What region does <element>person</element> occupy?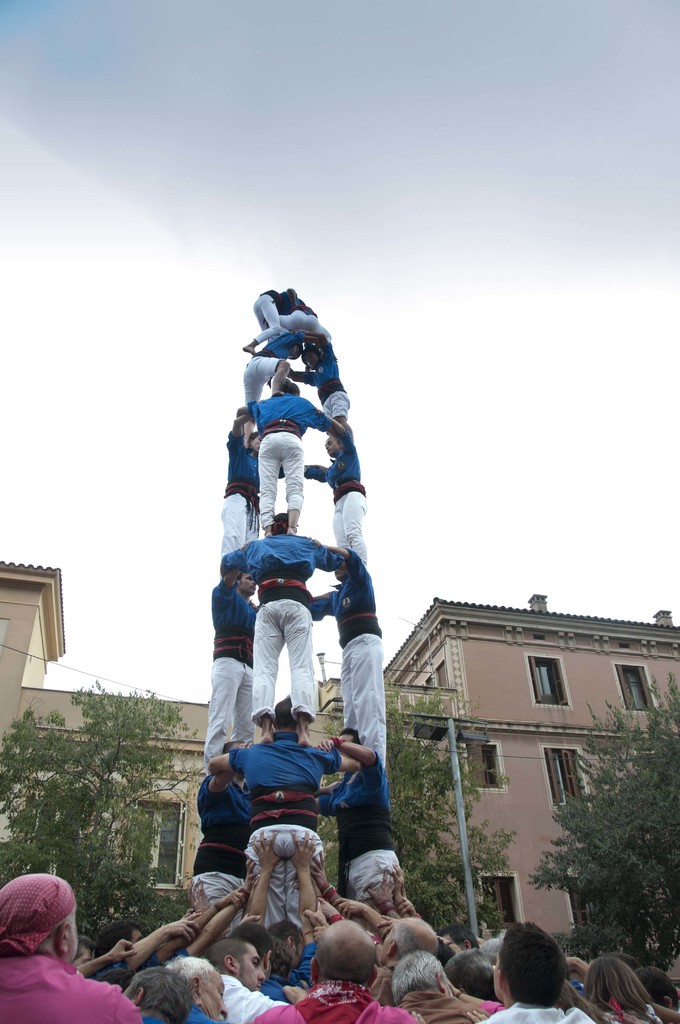
214:412:291:578.
